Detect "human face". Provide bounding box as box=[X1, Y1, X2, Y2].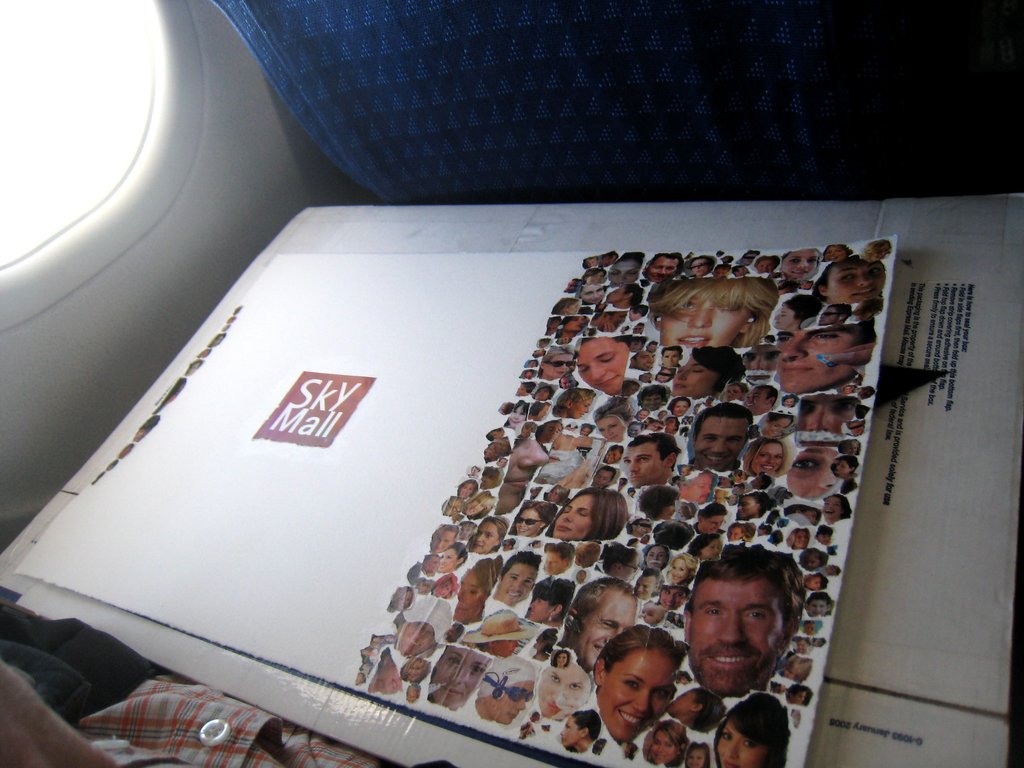
box=[866, 241, 887, 258].
